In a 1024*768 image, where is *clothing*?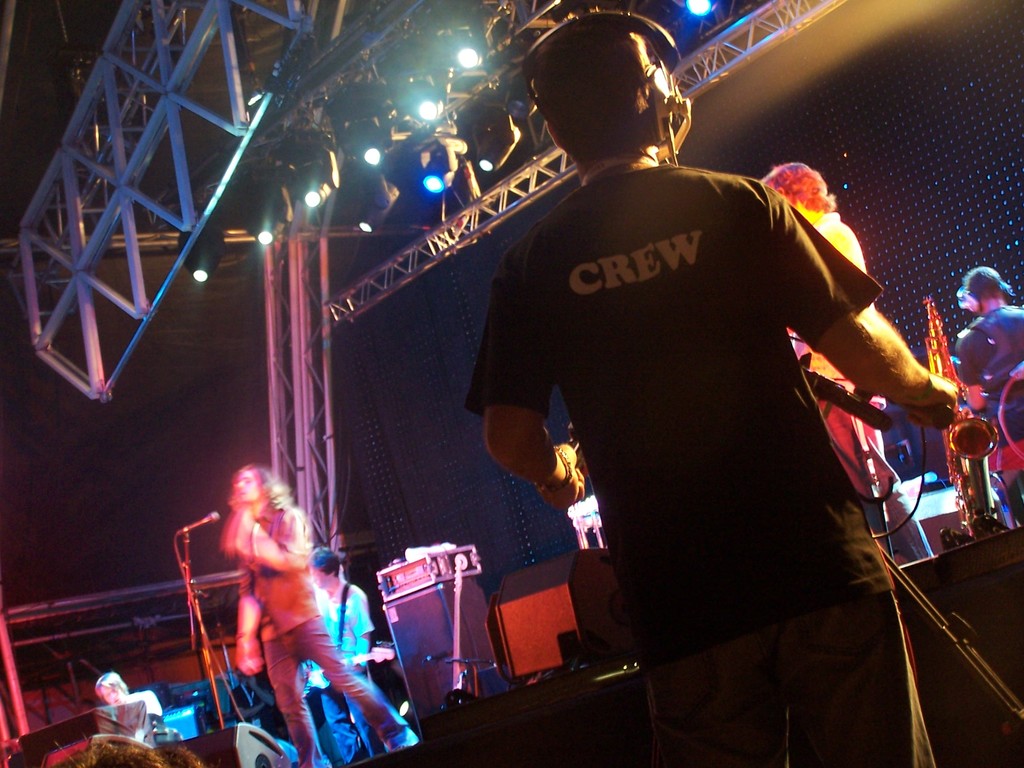
{"x1": 959, "y1": 303, "x2": 1023, "y2": 522}.
